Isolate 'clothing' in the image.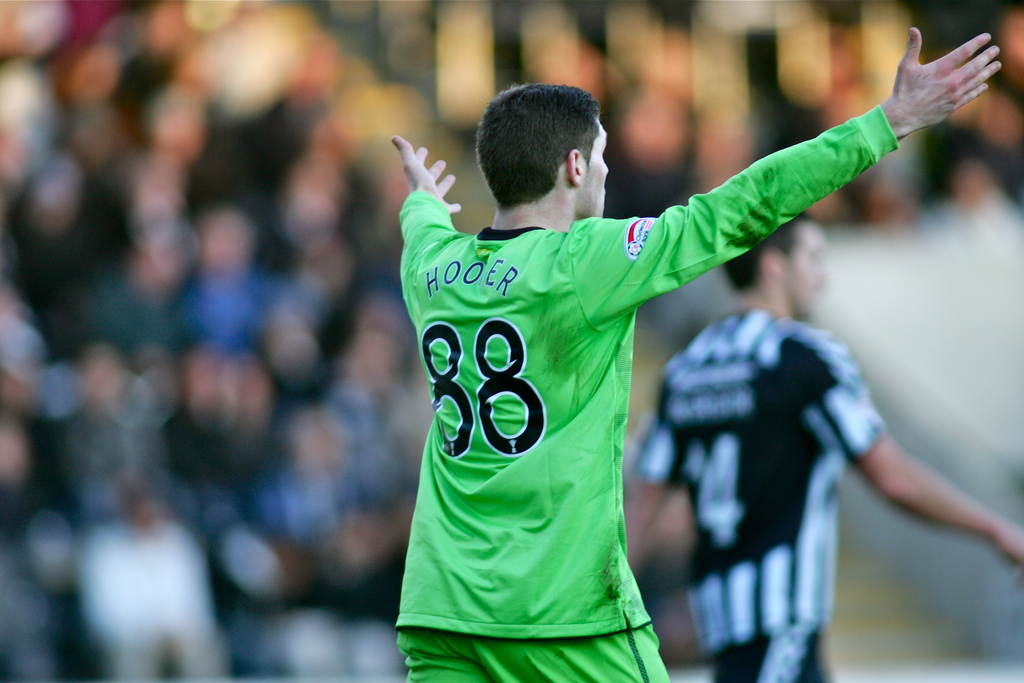
Isolated region: <region>397, 625, 671, 682</region>.
